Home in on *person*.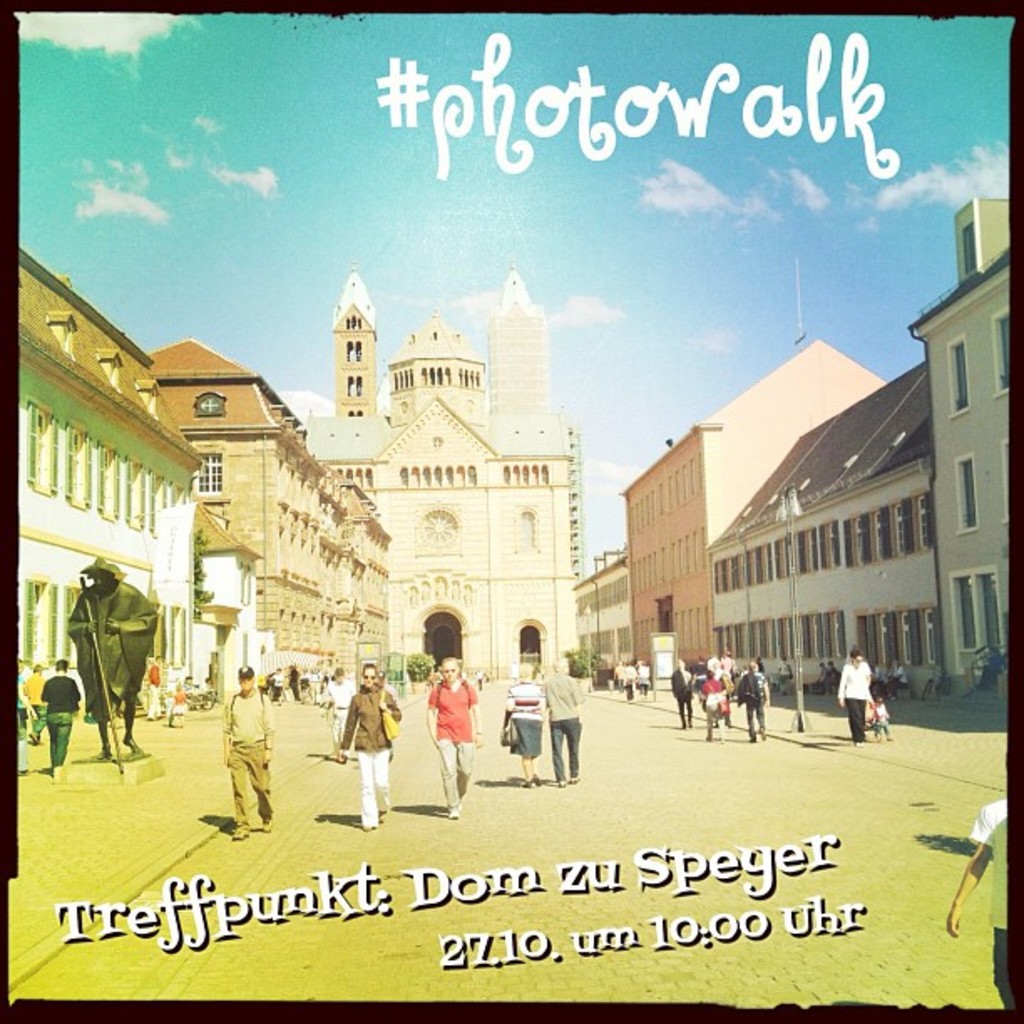
Homed in at bbox=[142, 653, 164, 718].
